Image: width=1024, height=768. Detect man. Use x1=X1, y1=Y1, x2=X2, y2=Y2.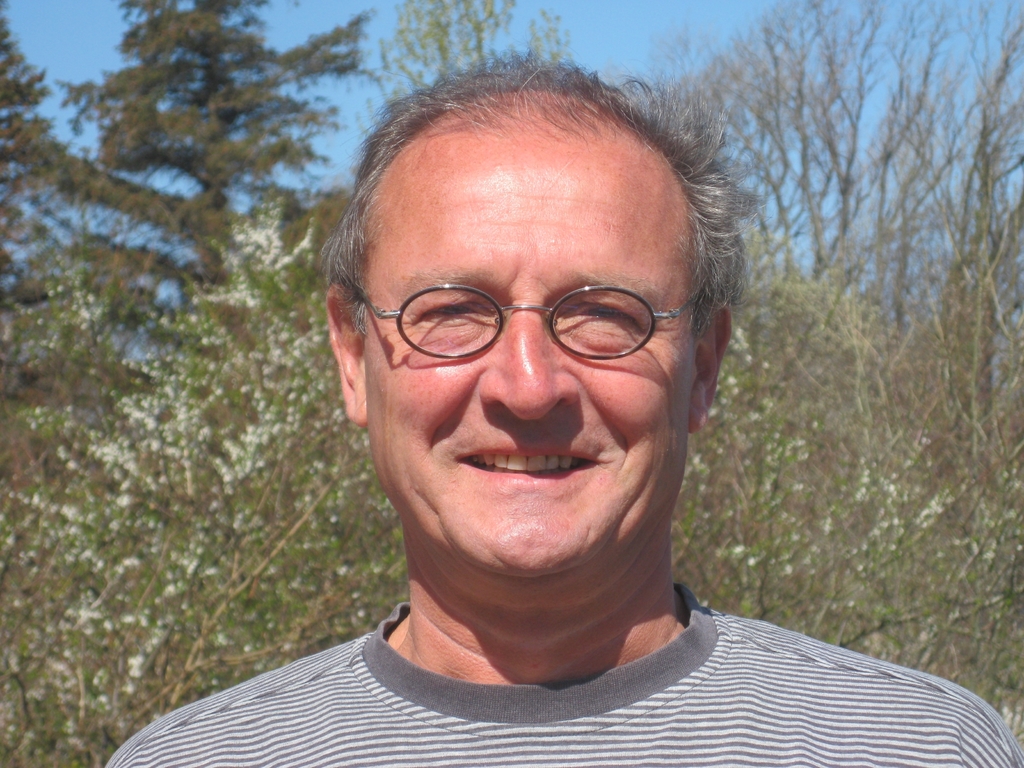
x1=133, y1=79, x2=932, y2=767.
